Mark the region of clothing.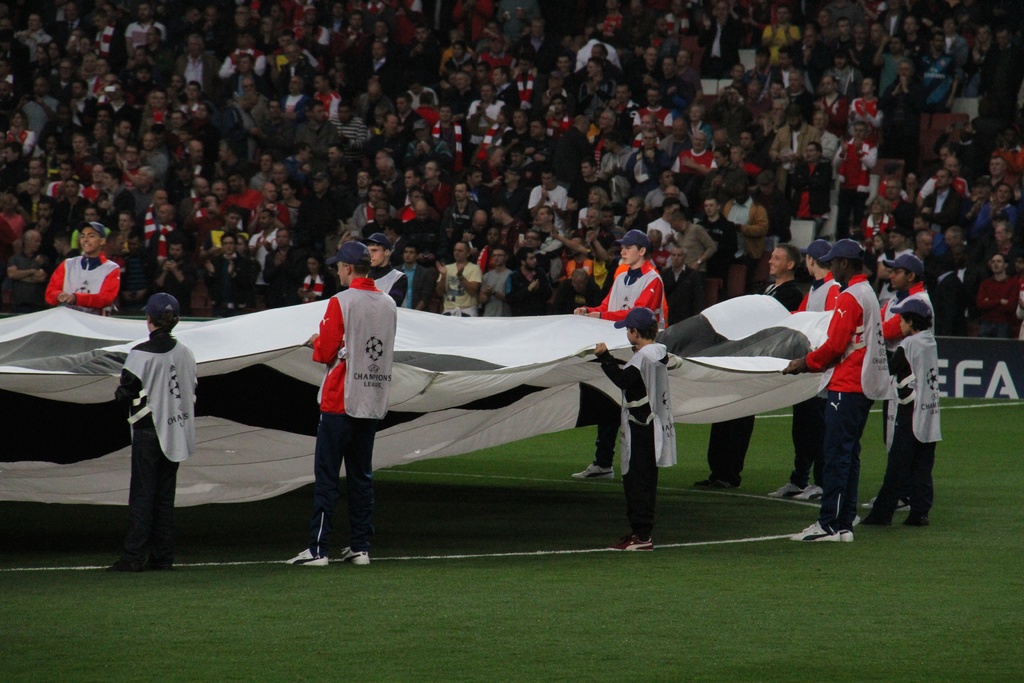
Region: [794, 264, 840, 486].
